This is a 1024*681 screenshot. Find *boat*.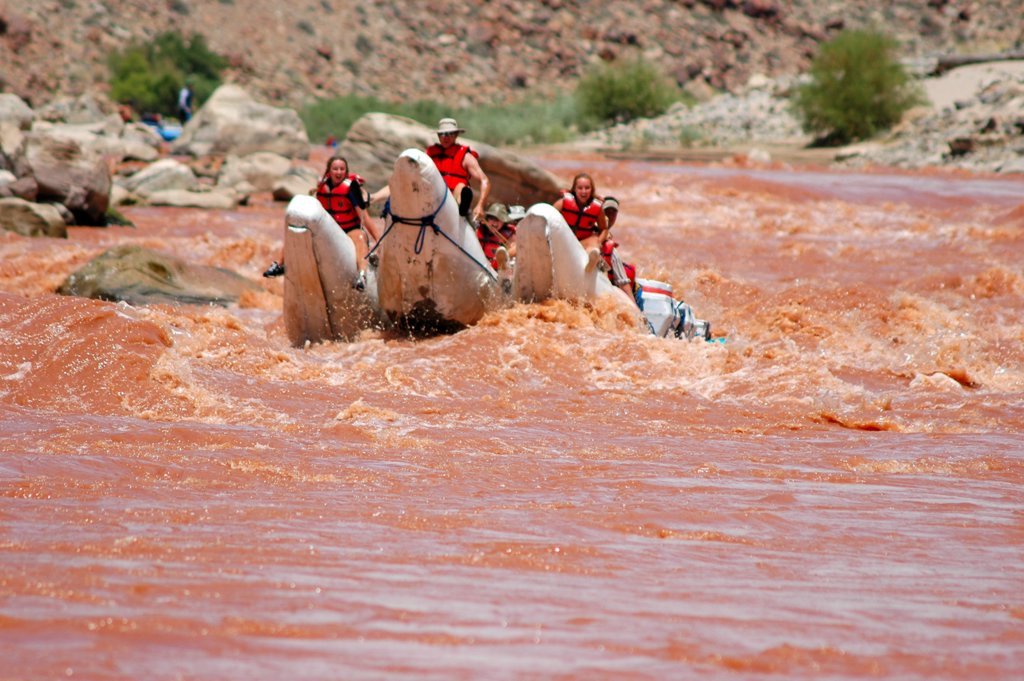
Bounding box: [x1=505, y1=193, x2=697, y2=338].
